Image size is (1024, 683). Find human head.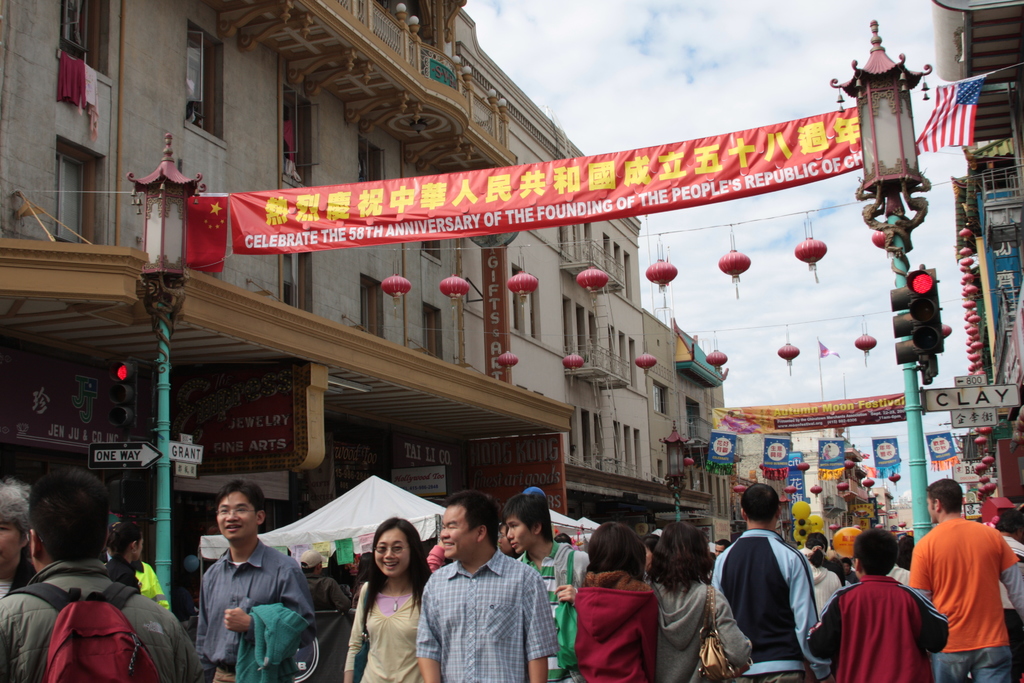
l=438, t=491, r=495, b=559.
